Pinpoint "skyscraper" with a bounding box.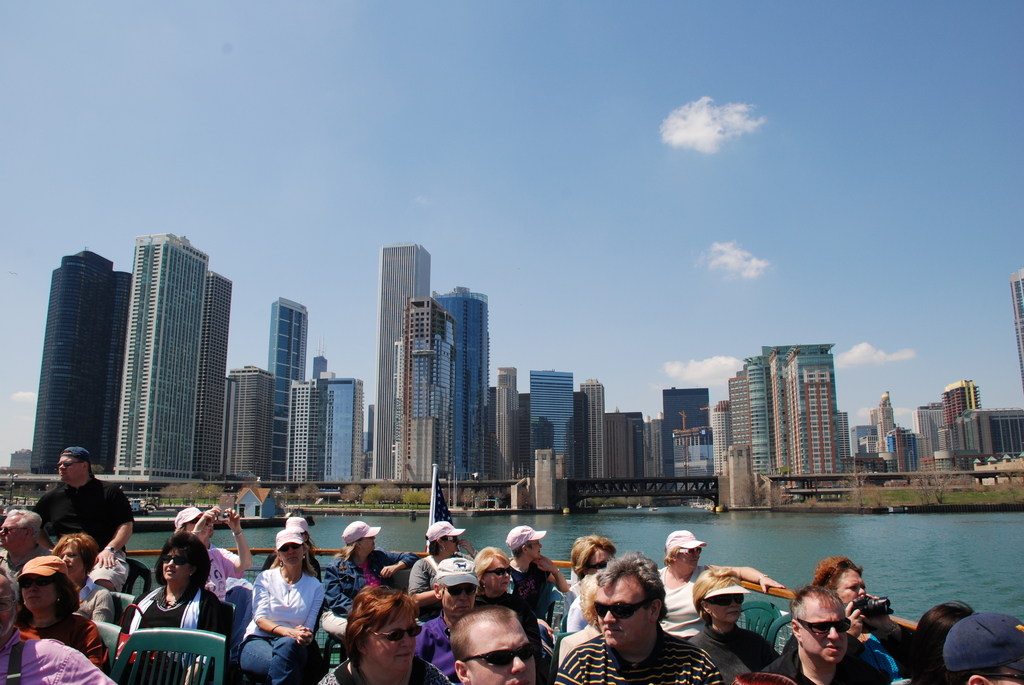
l=80, t=221, r=233, b=512.
